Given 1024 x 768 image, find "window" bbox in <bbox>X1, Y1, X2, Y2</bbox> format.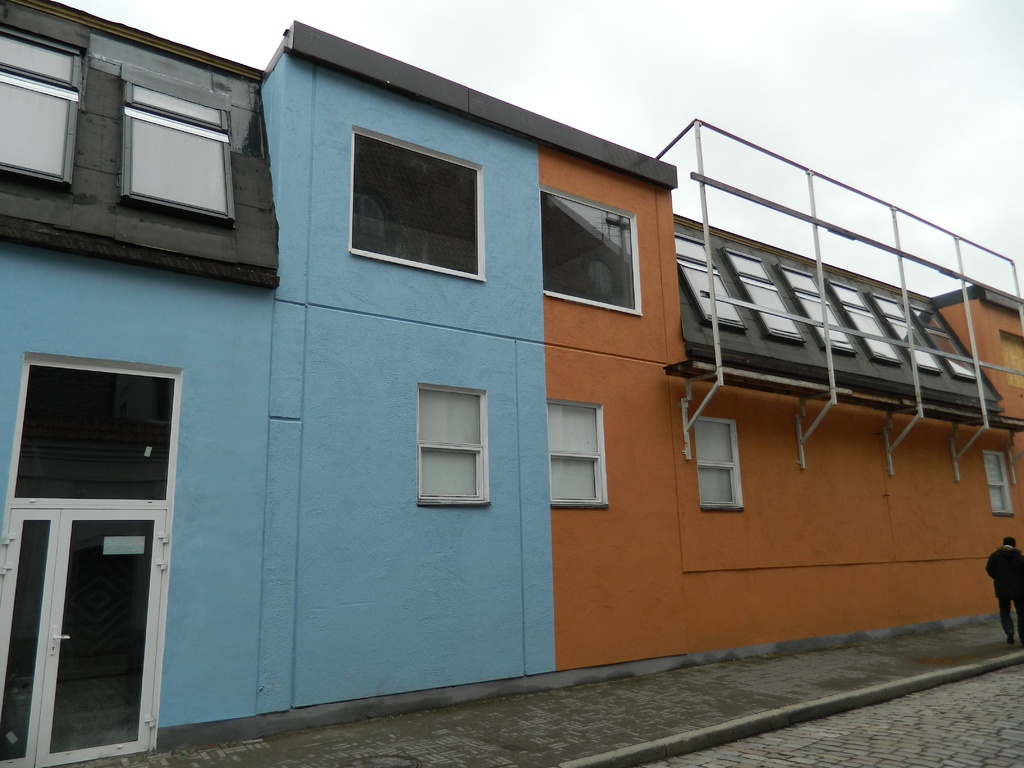
<bbox>347, 126, 487, 284</bbox>.
